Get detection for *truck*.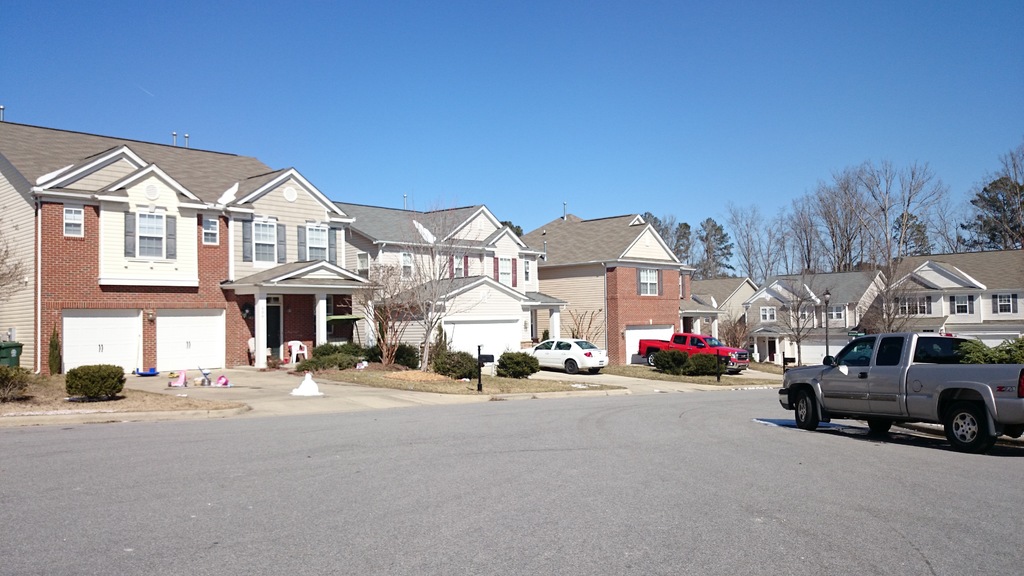
Detection: pyautogui.locateOnScreen(634, 332, 748, 378).
